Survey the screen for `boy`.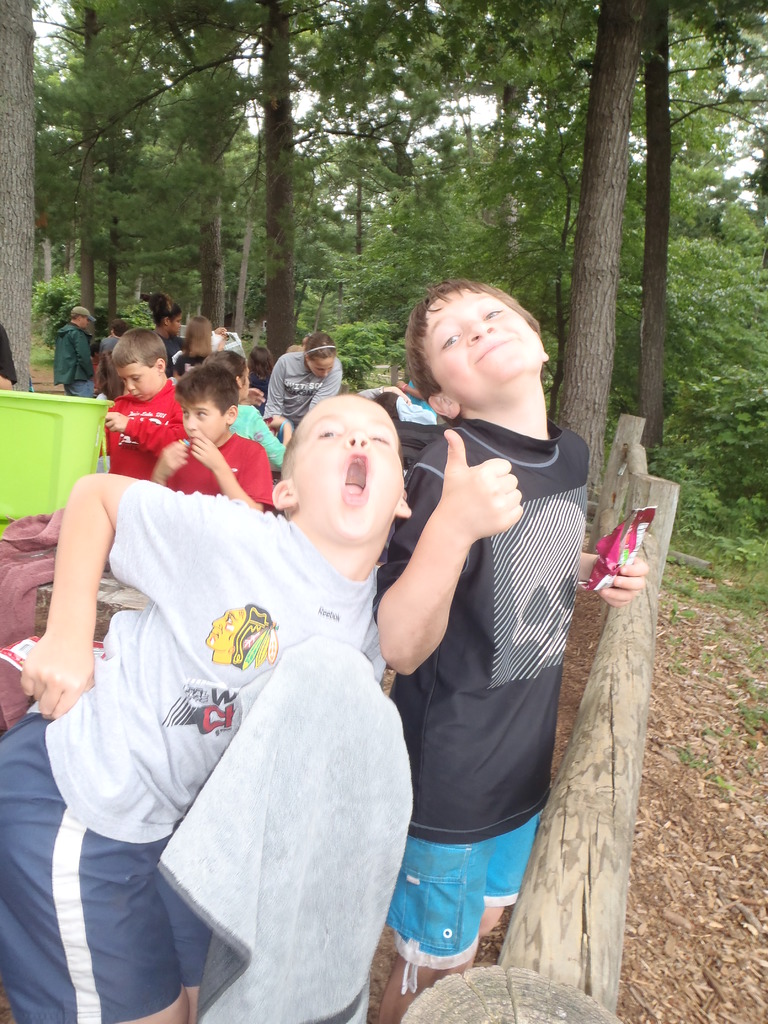
Survey found: [left=142, top=365, right=285, bottom=517].
